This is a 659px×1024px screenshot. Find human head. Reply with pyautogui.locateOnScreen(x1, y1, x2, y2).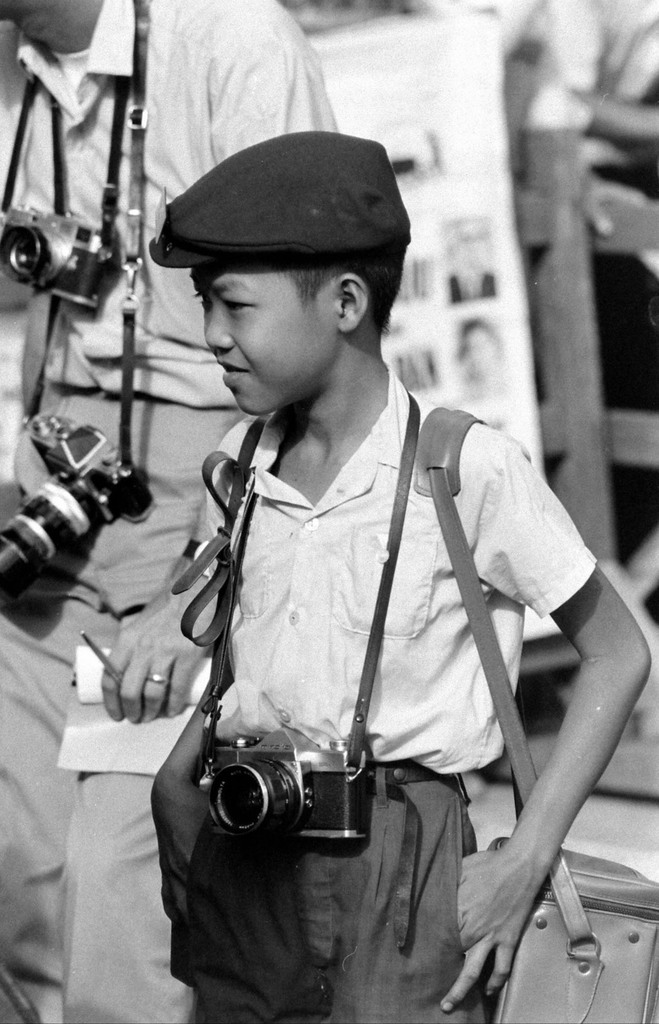
pyautogui.locateOnScreen(145, 127, 412, 421).
